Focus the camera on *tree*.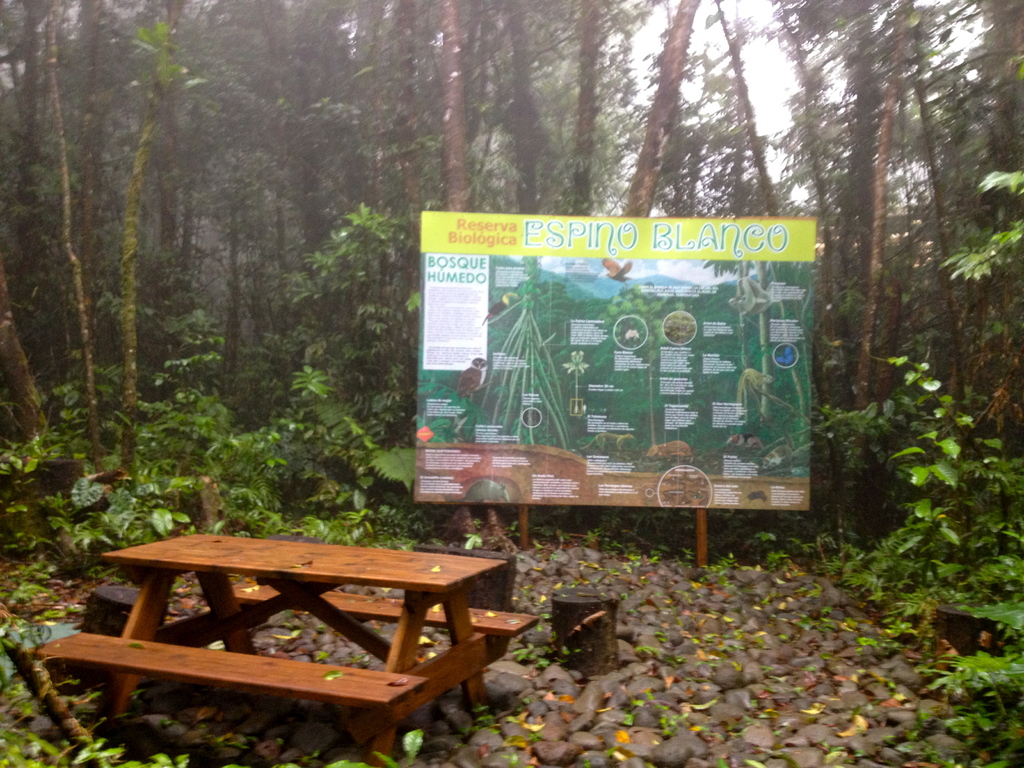
Focus region: [x1=0, y1=0, x2=1023, y2=767].
